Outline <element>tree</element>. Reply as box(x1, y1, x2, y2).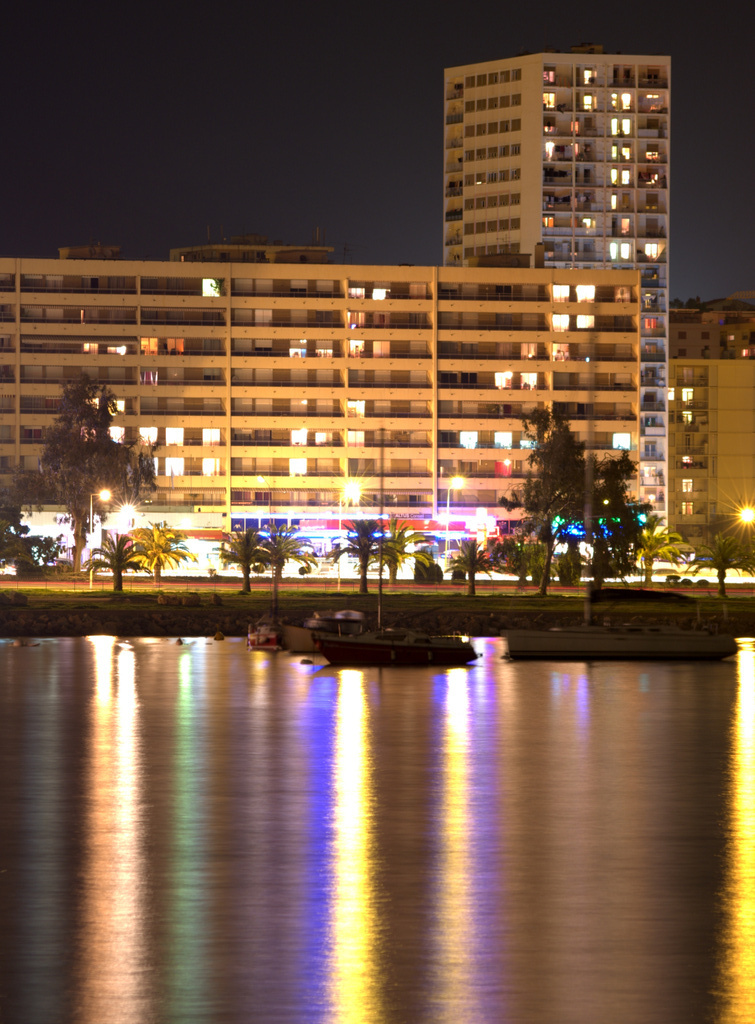
box(217, 533, 272, 589).
